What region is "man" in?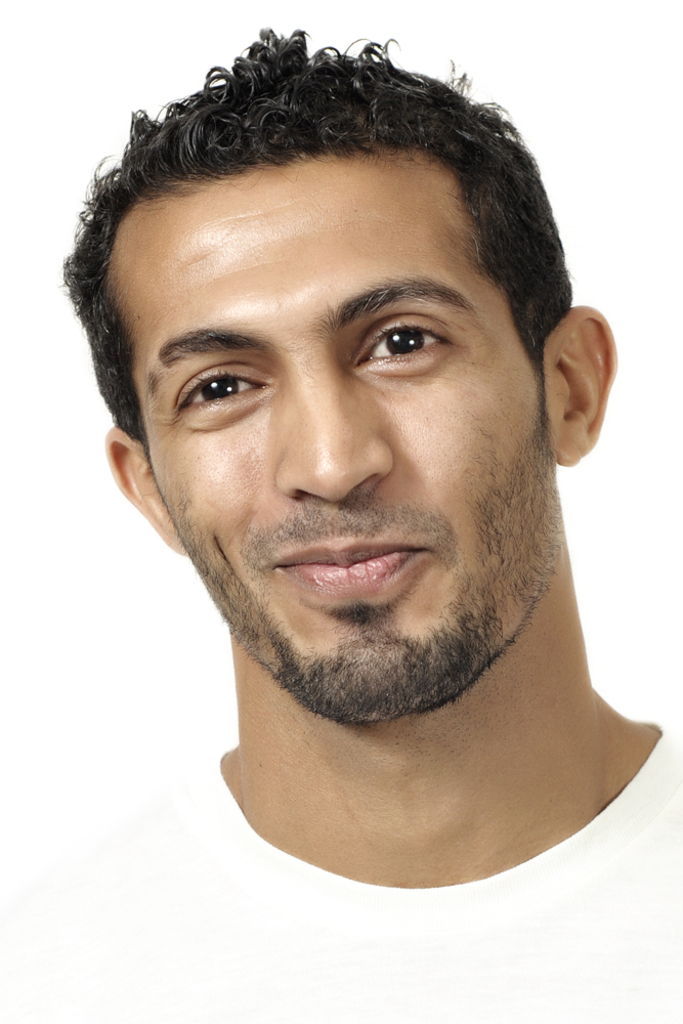
[38, 77, 682, 936].
